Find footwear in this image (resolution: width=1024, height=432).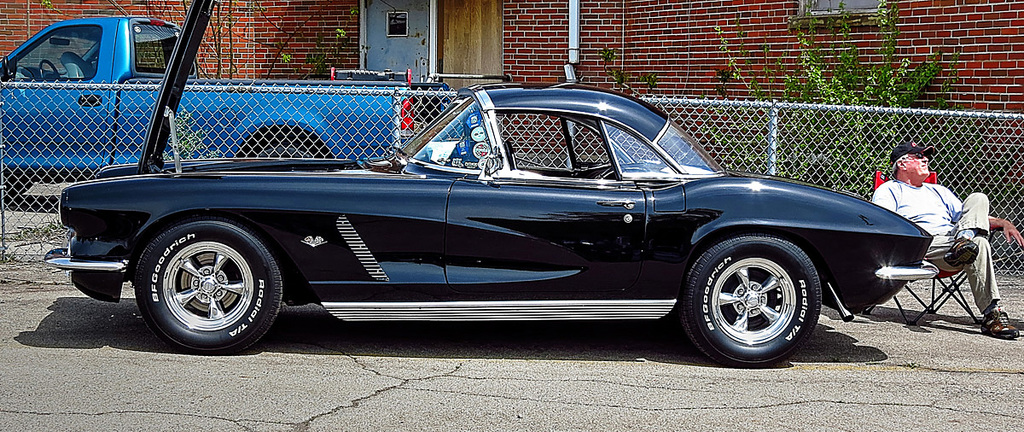
[942,235,979,269].
